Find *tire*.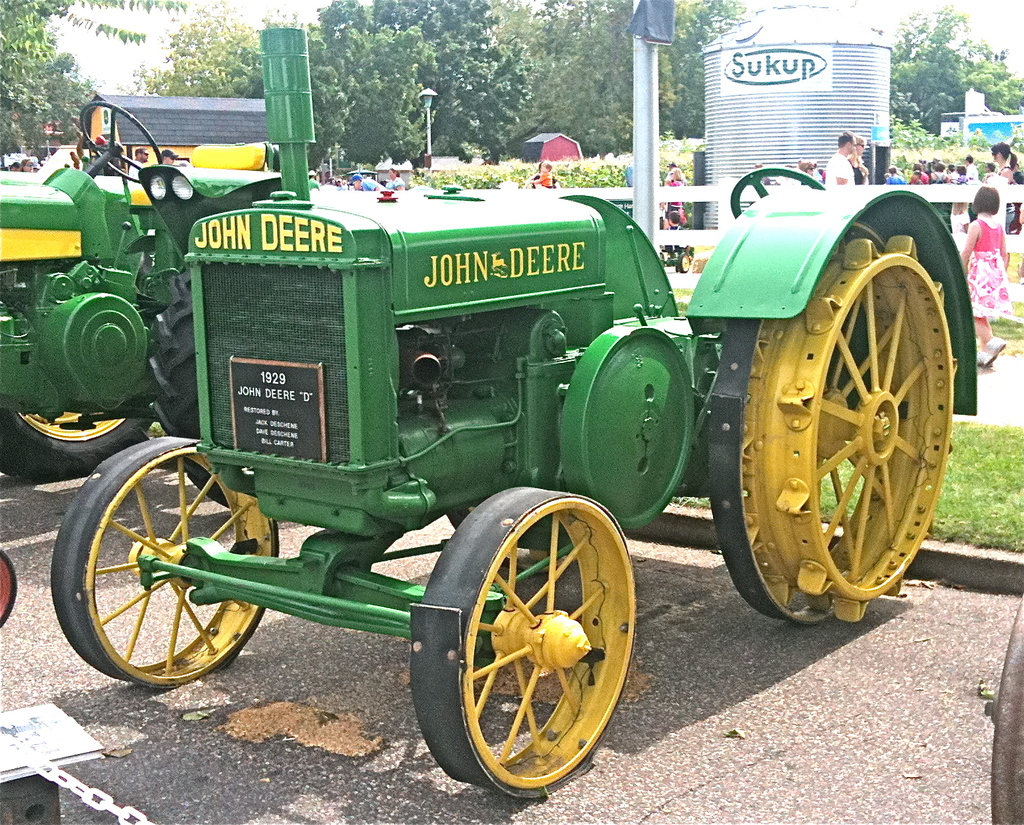
pyautogui.locateOnScreen(0, 404, 153, 486).
